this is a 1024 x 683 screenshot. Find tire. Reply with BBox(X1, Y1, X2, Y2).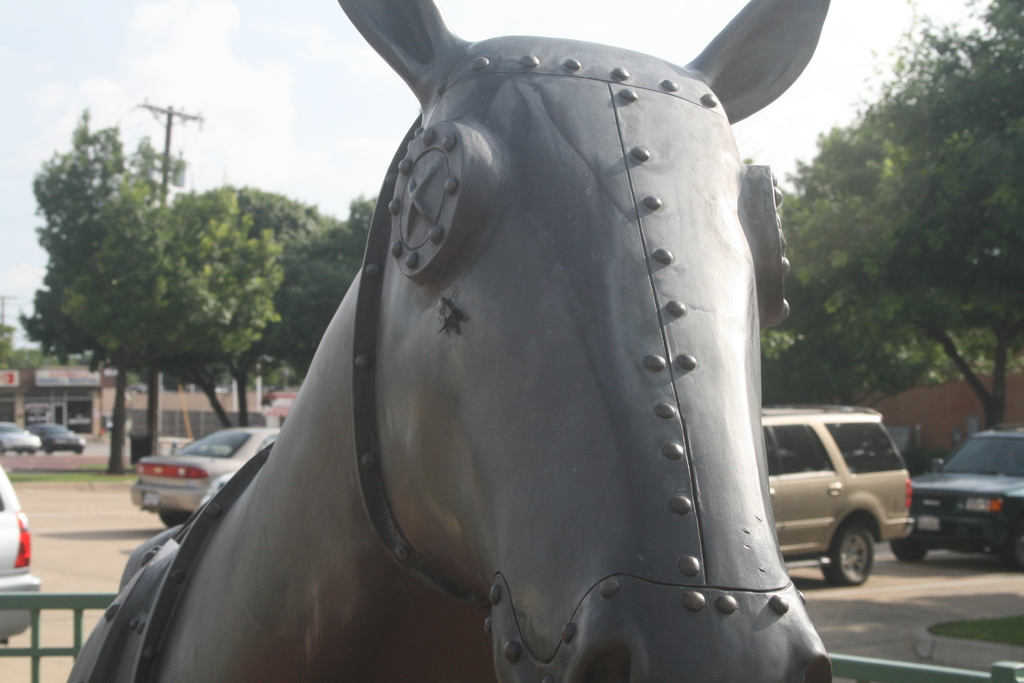
BBox(161, 509, 192, 527).
